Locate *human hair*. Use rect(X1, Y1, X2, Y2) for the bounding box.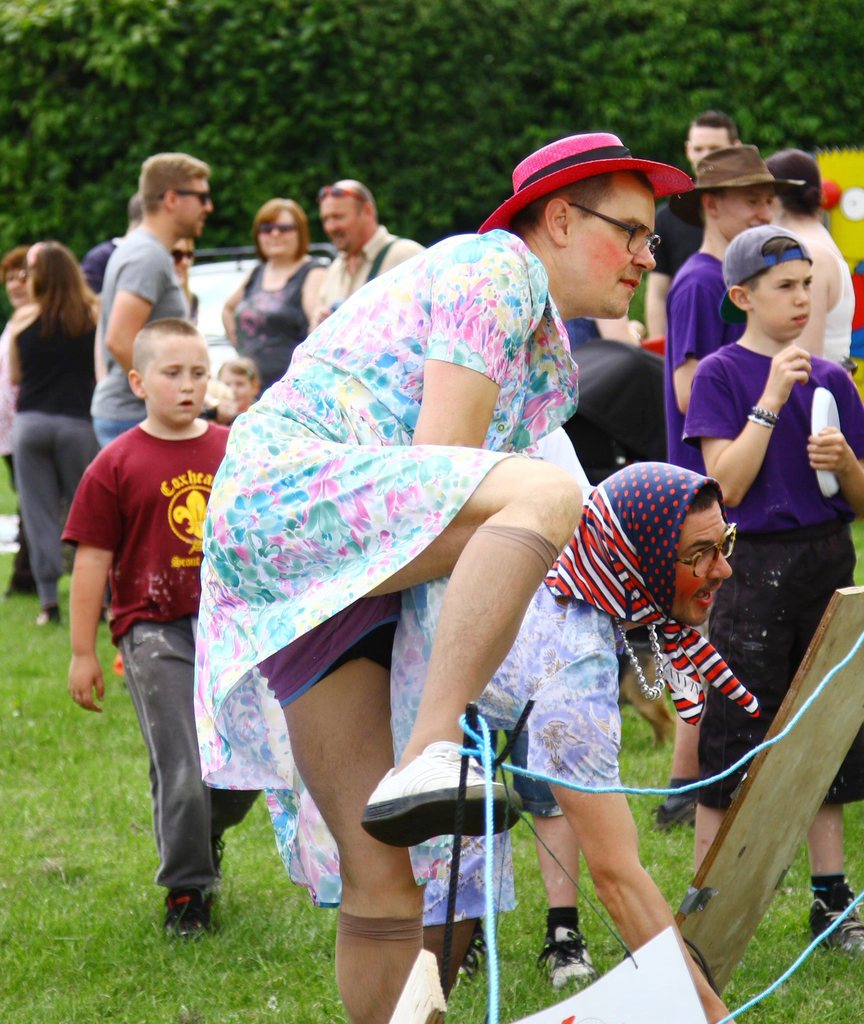
rect(692, 109, 737, 145).
